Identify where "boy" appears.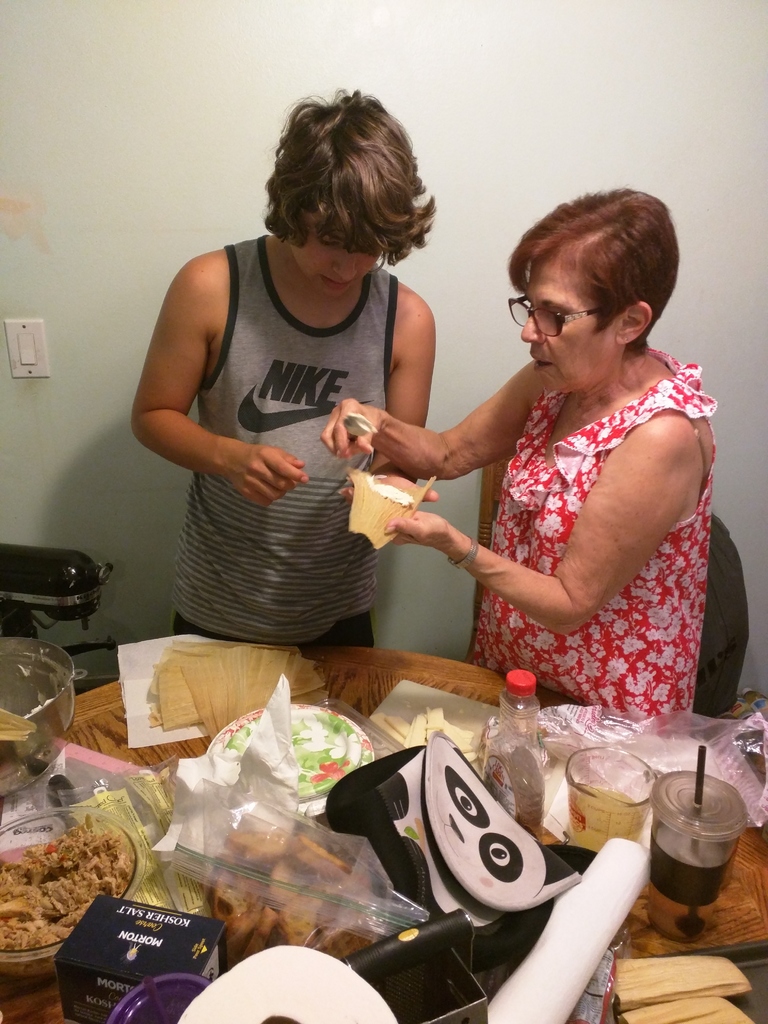
Appears at crop(123, 125, 486, 681).
